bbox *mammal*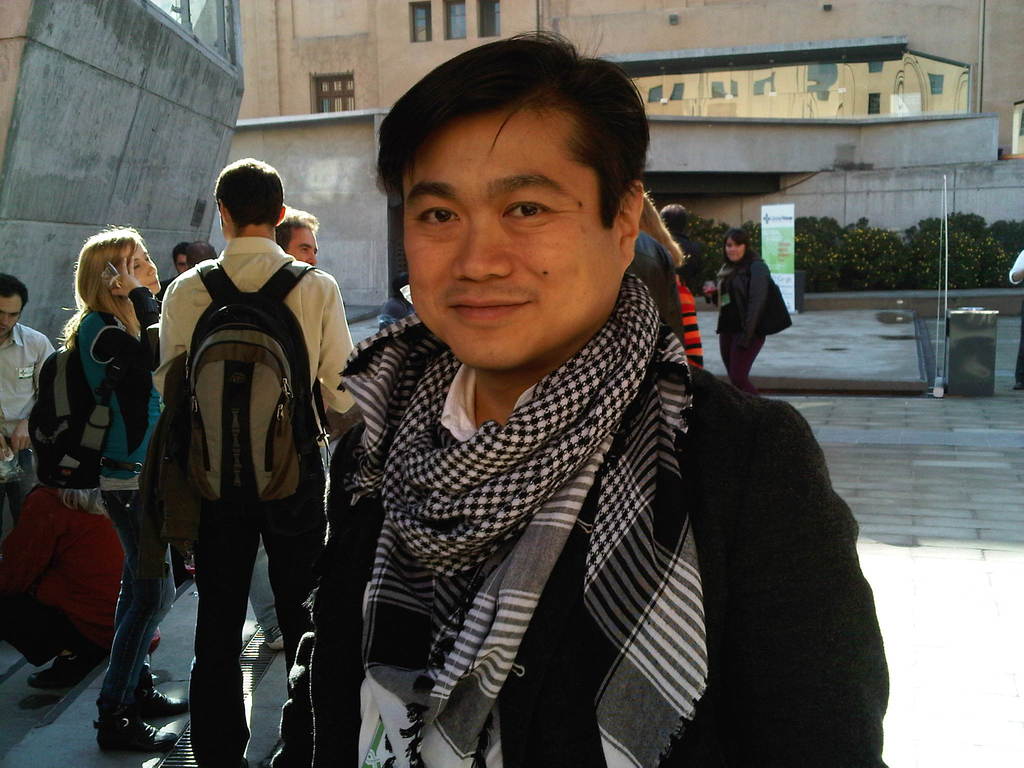
left=1006, top=250, right=1023, bottom=394
